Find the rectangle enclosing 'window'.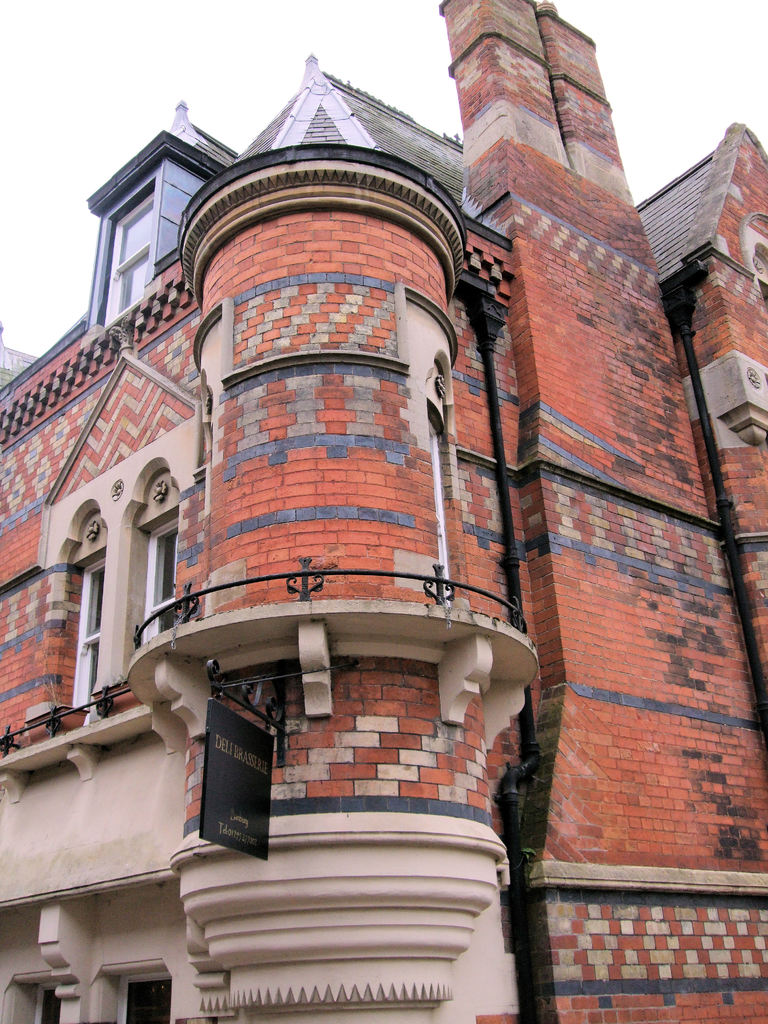
745:243:767:320.
